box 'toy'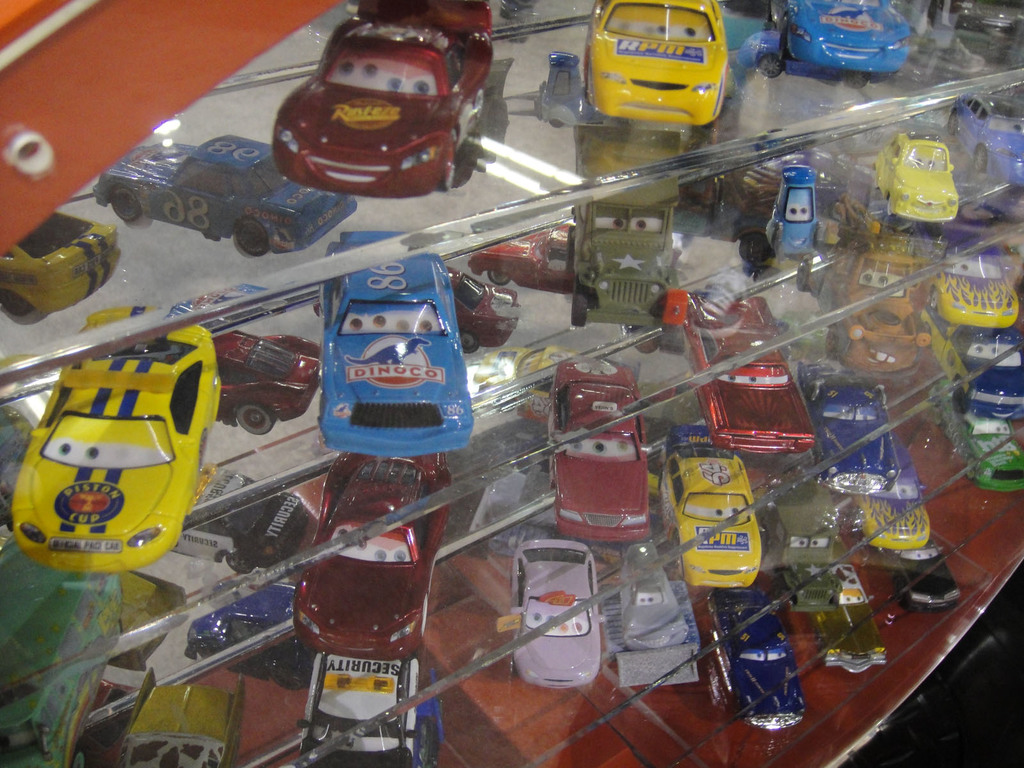
crop(716, 588, 806, 728)
